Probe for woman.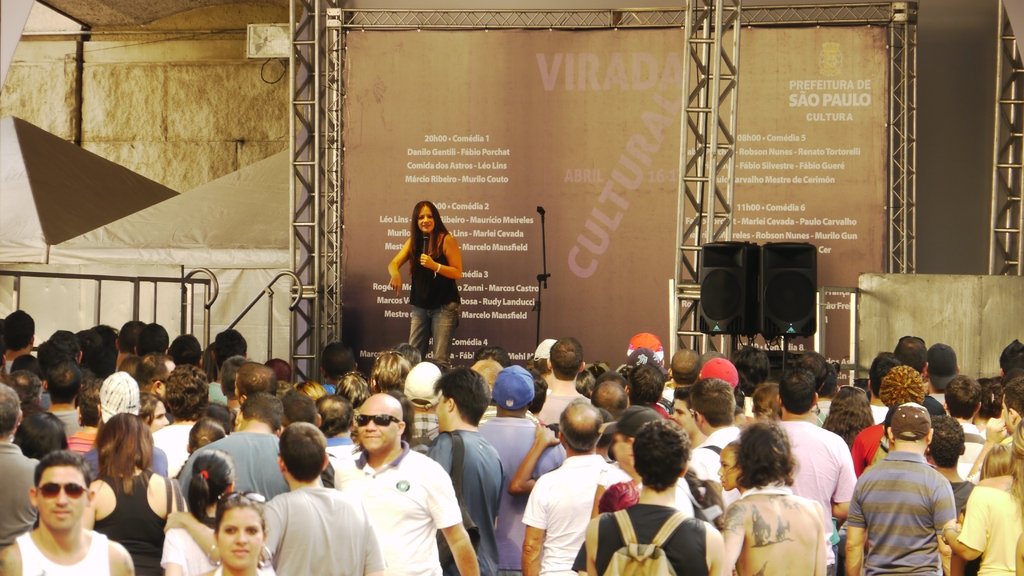
Probe result: 11/409/70/458.
